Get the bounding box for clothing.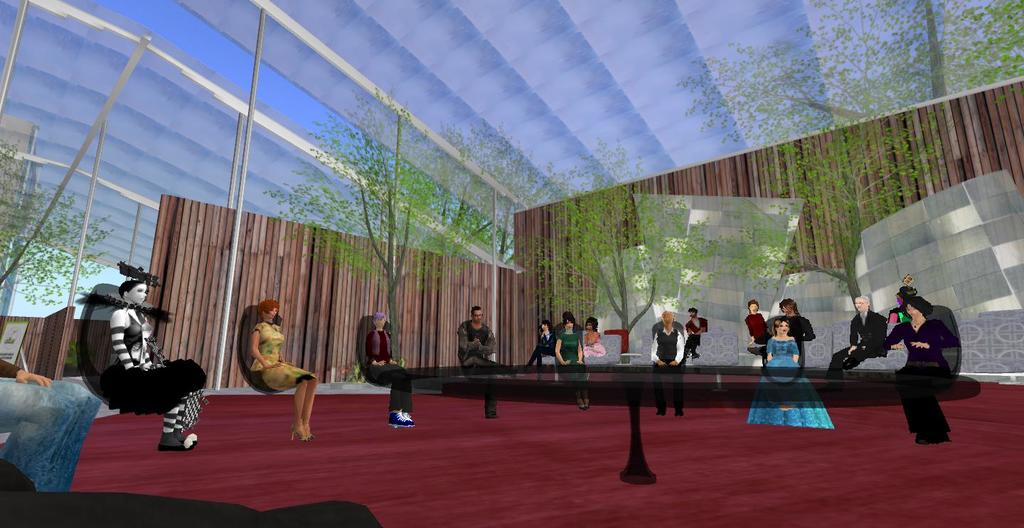
(x1=231, y1=320, x2=308, y2=406).
